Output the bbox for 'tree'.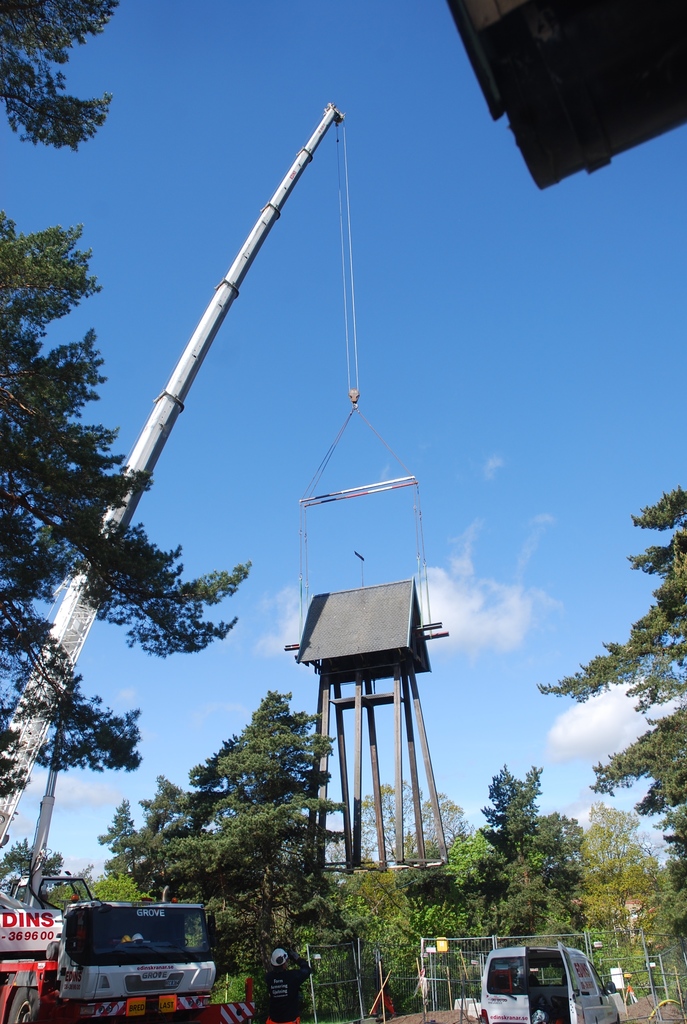
0/212/255/814.
